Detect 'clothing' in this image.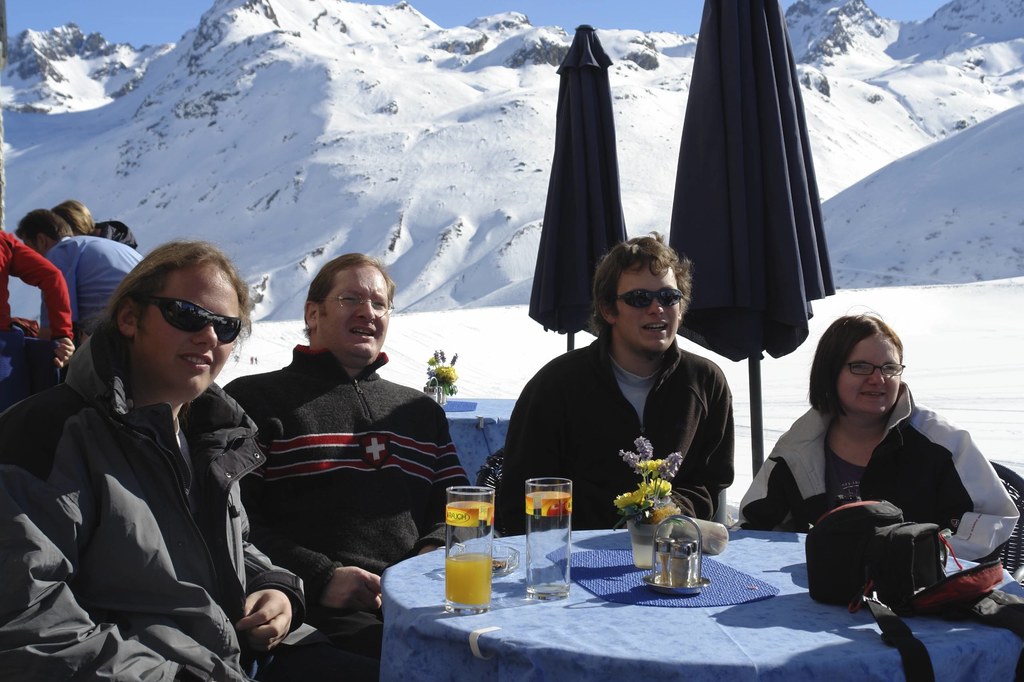
Detection: <bbox>47, 235, 141, 344</bbox>.
